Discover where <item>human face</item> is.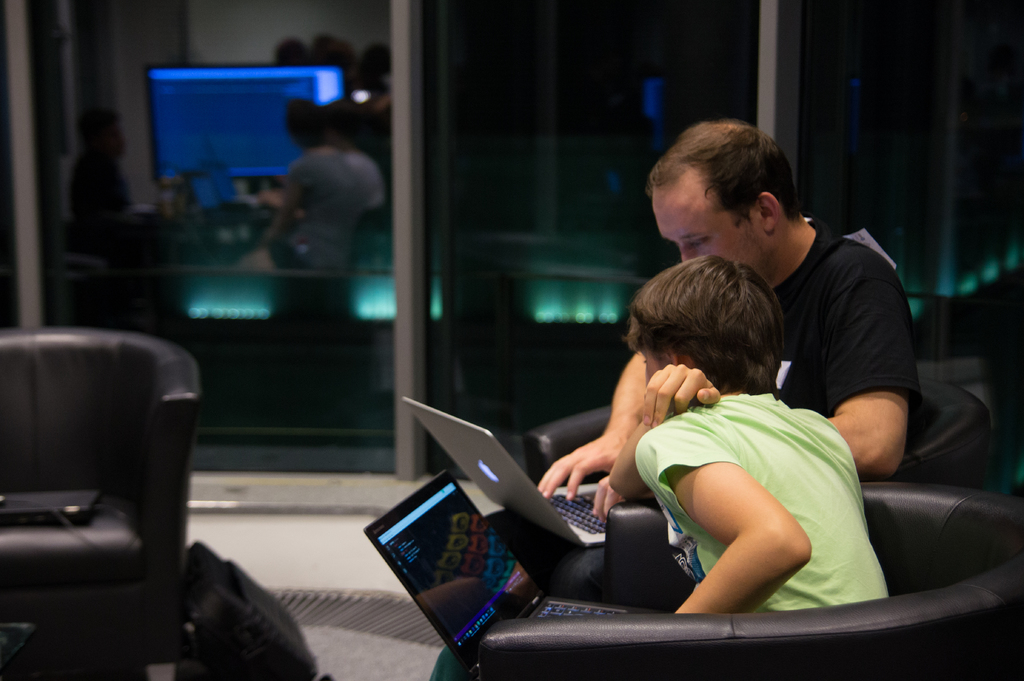
Discovered at left=632, top=340, right=673, bottom=389.
